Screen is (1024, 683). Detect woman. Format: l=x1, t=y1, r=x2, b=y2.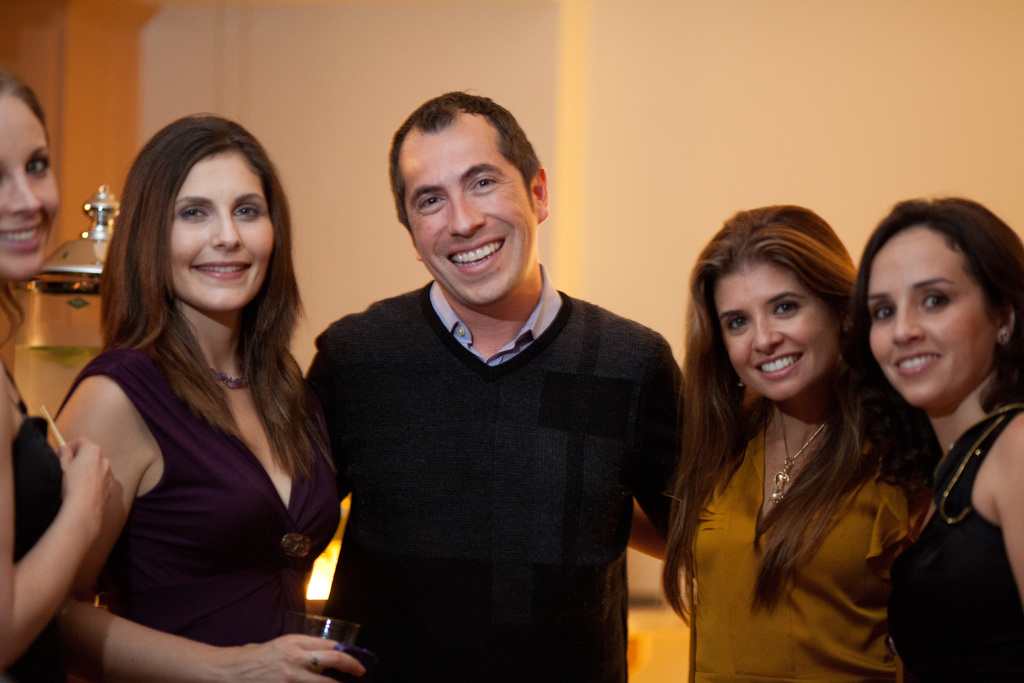
l=643, t=199, r=938, b=682.
